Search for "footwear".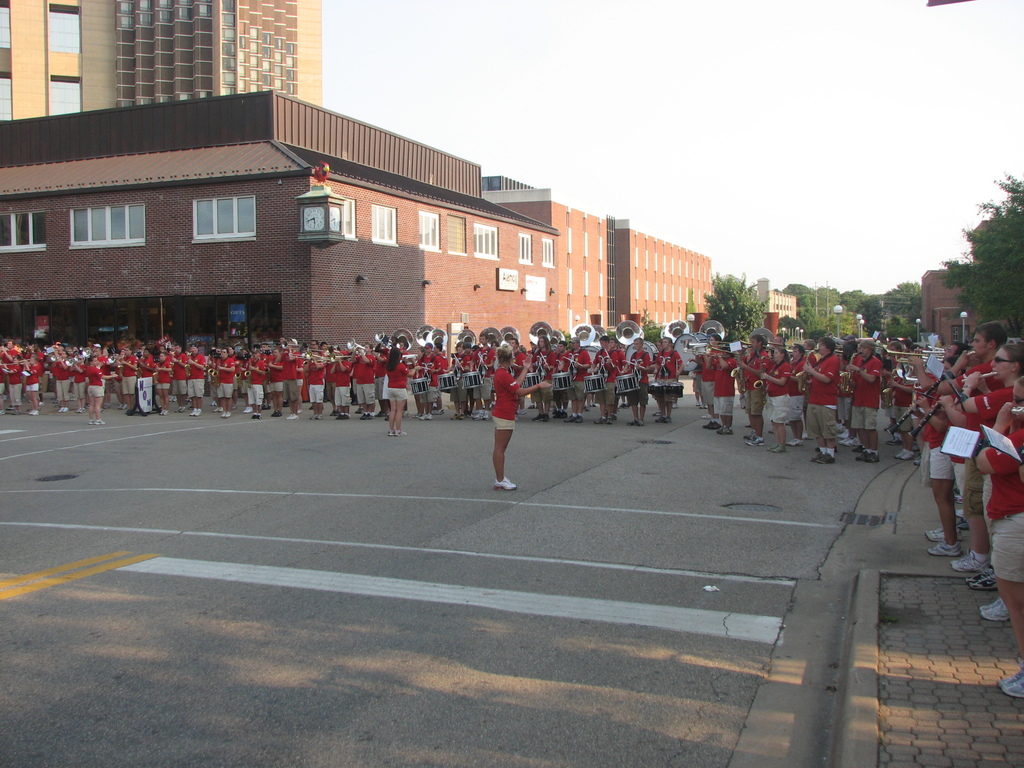
Found at rect(619, 401, 628, 409).
